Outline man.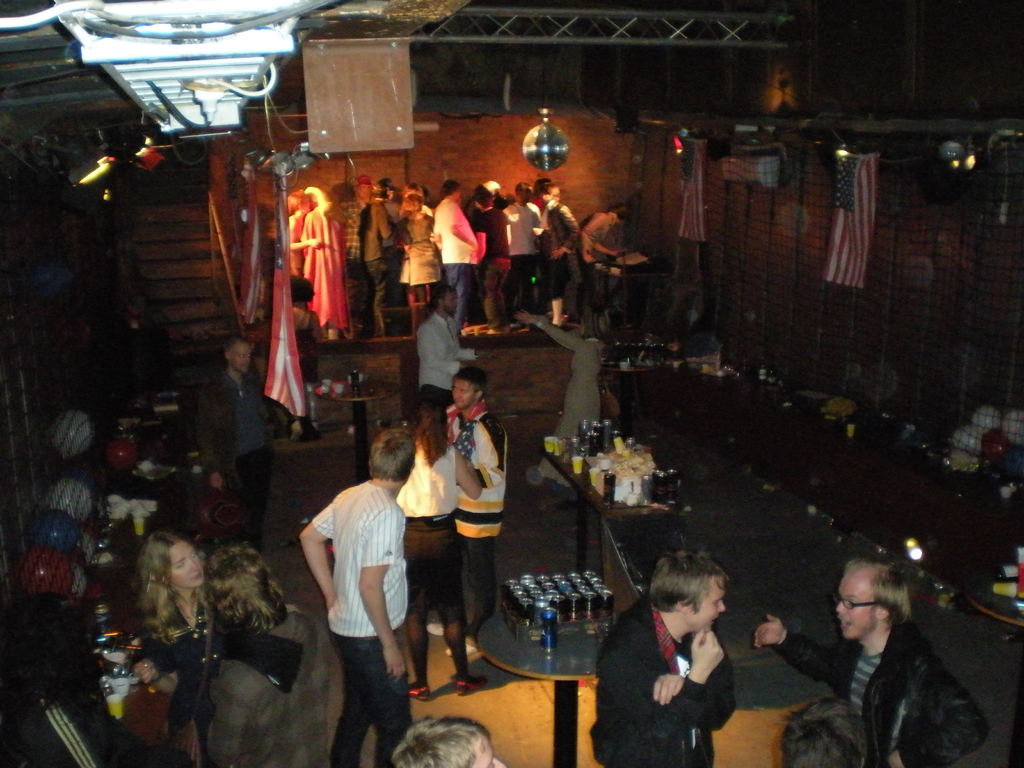
Outline: {"left": 586, "top": 550, "right": 744, "bottom": 767}.
